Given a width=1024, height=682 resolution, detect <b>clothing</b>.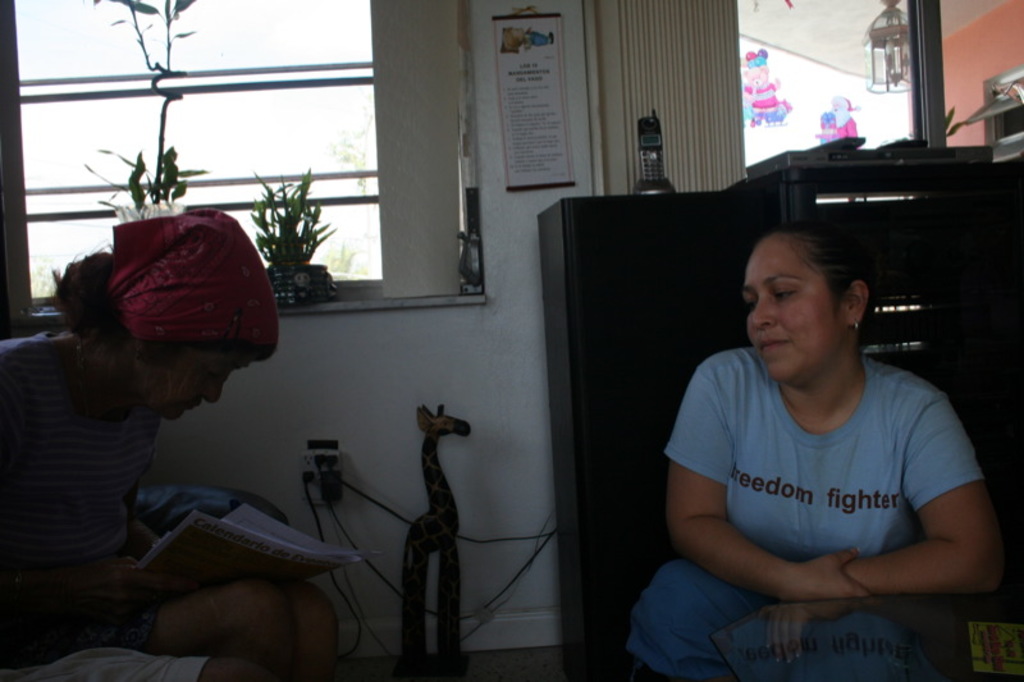
Rect(0, 325, 241, 676).
